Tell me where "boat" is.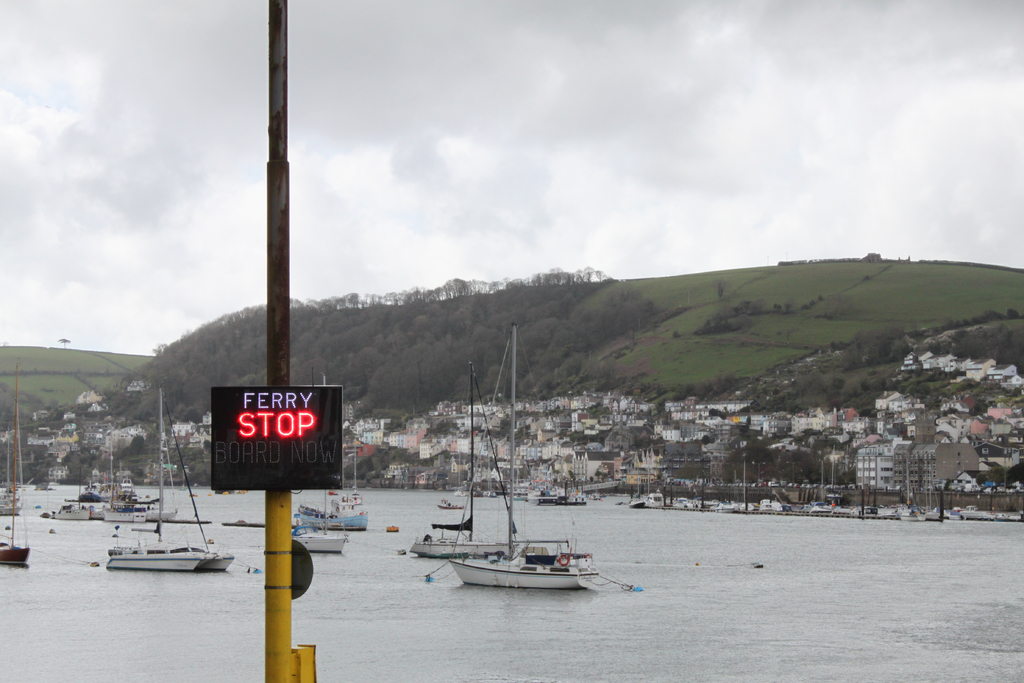
"boat" is at (451,322,603,586).
